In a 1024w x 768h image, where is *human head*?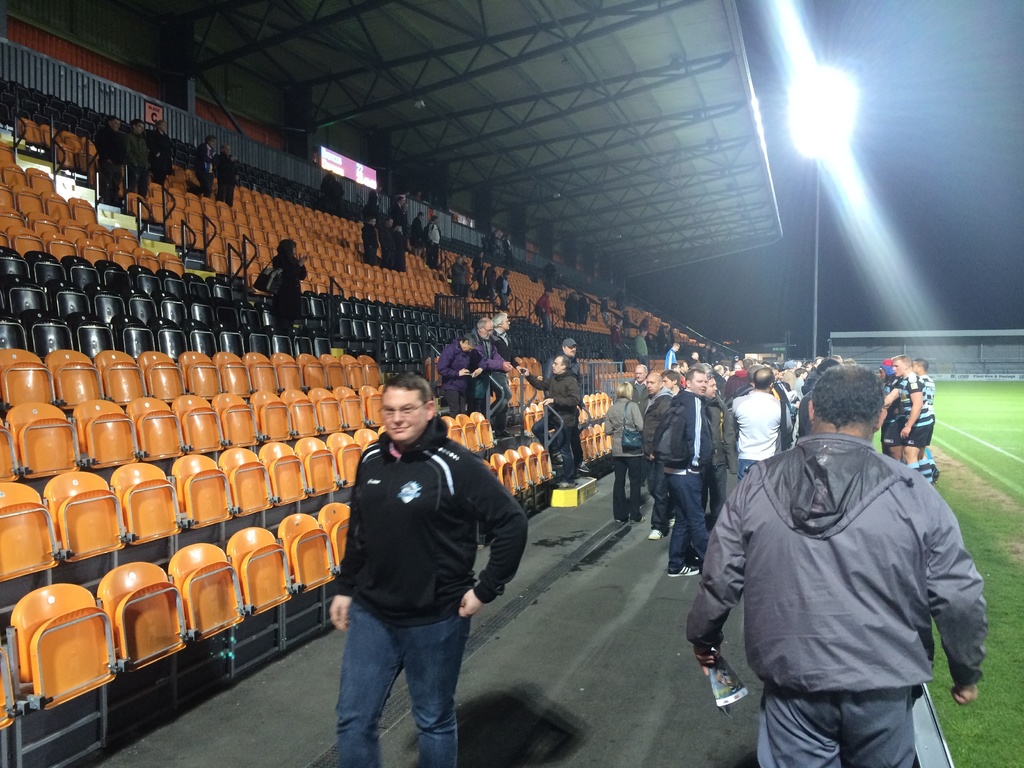
(551, 355, 574, 373).
